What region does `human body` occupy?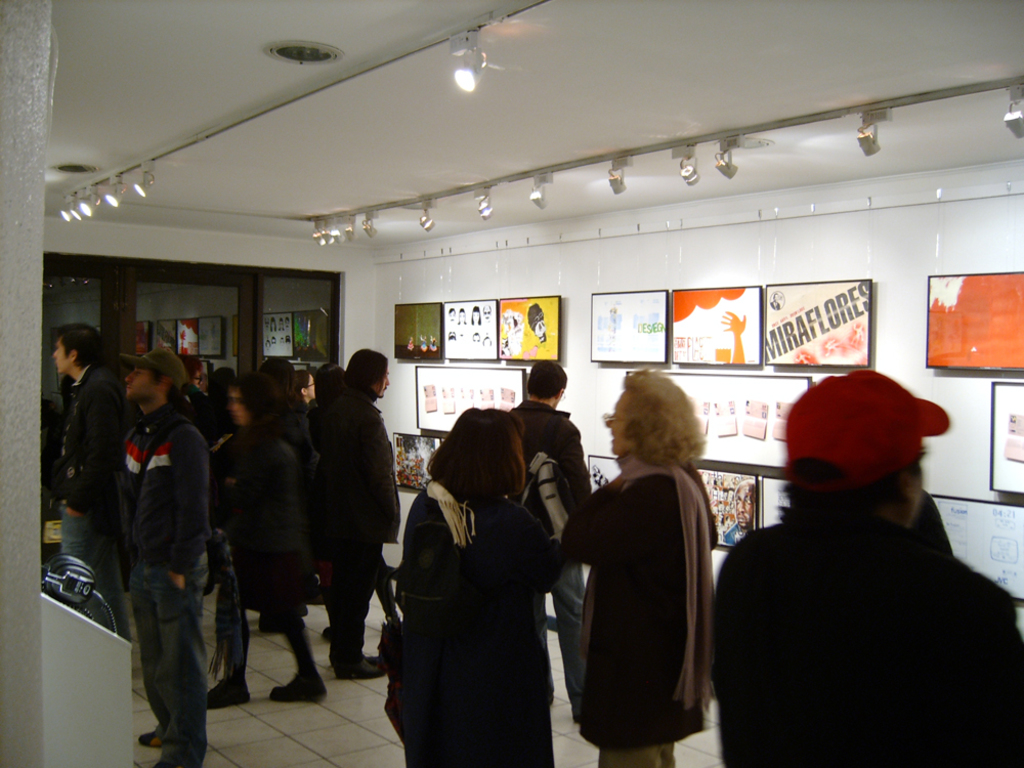
[49,322,123,627].
